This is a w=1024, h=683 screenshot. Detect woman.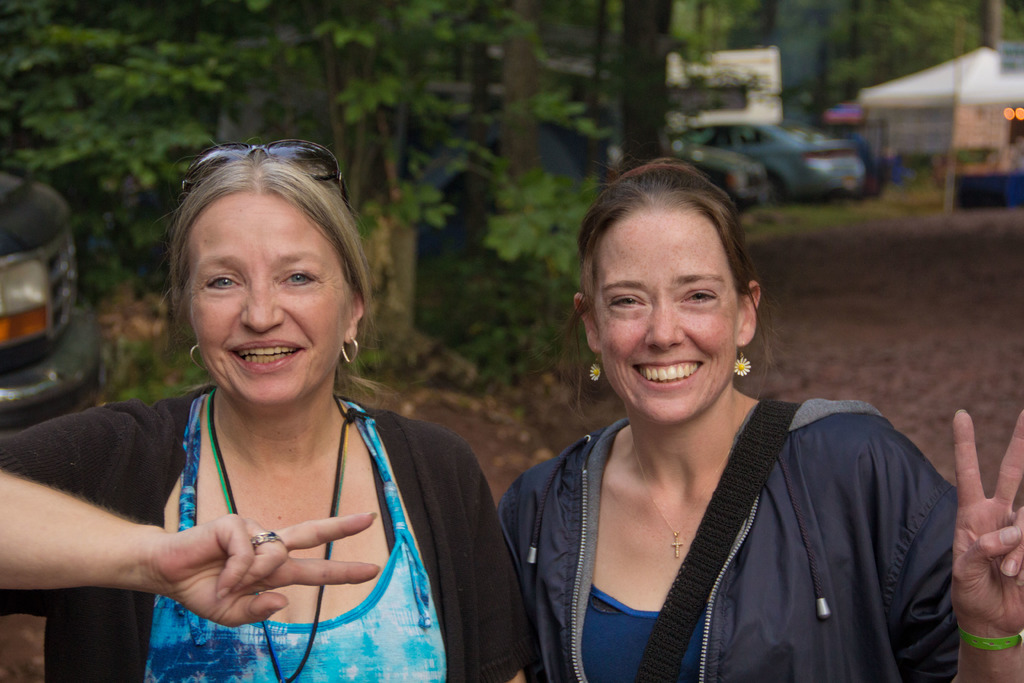
475, 164, 979, 675.
